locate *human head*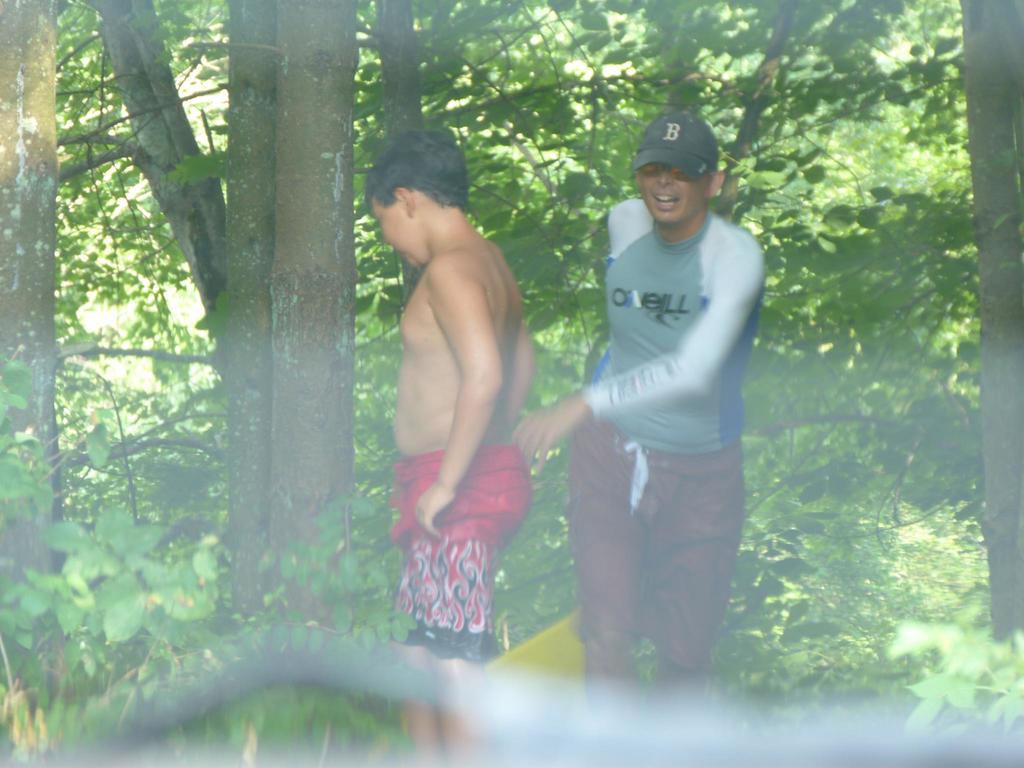
bbox=(622, 106, 732, 232)
